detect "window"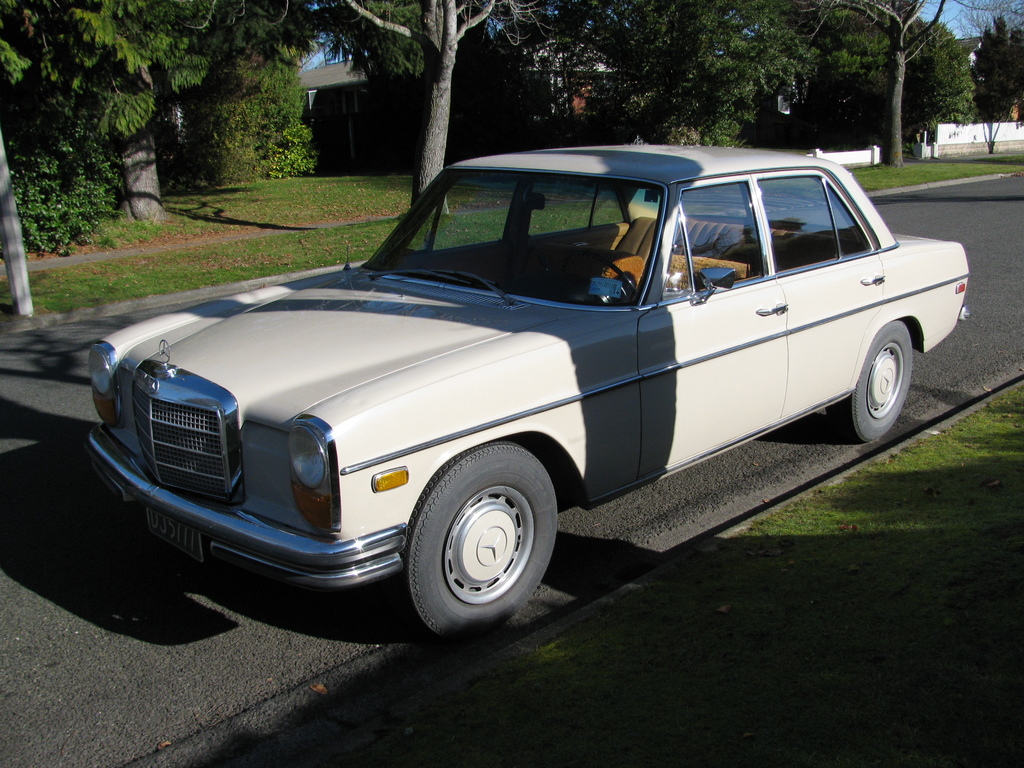
[756,170,874,274]
